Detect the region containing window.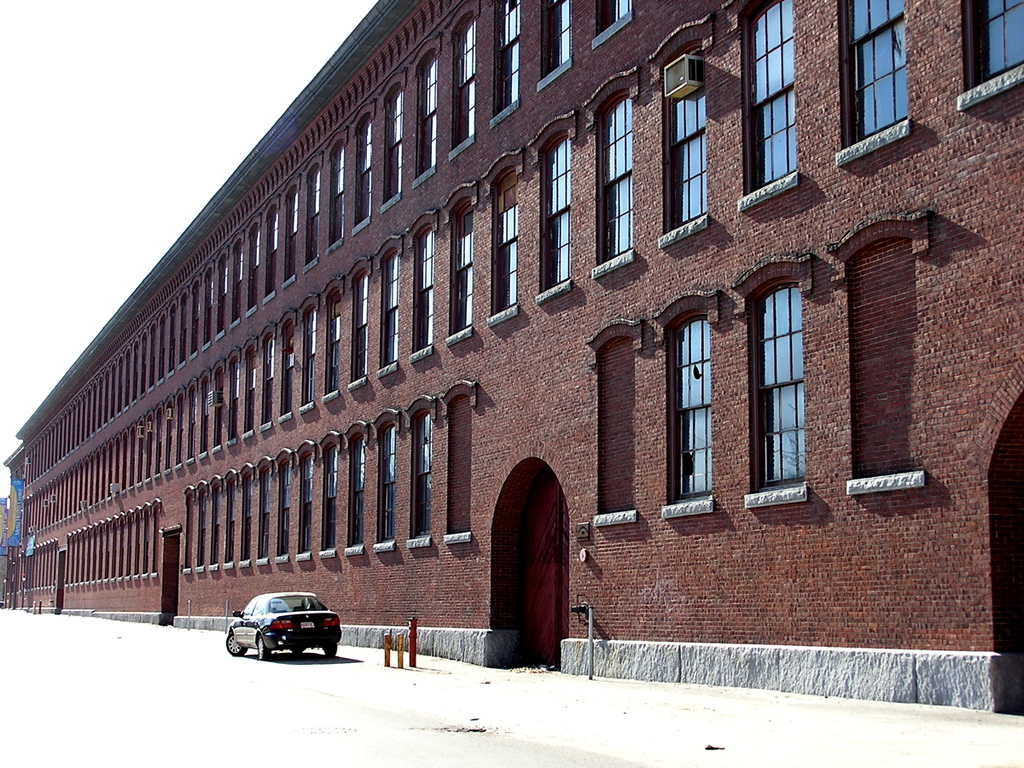
rect(445, 202, 474, 335).
